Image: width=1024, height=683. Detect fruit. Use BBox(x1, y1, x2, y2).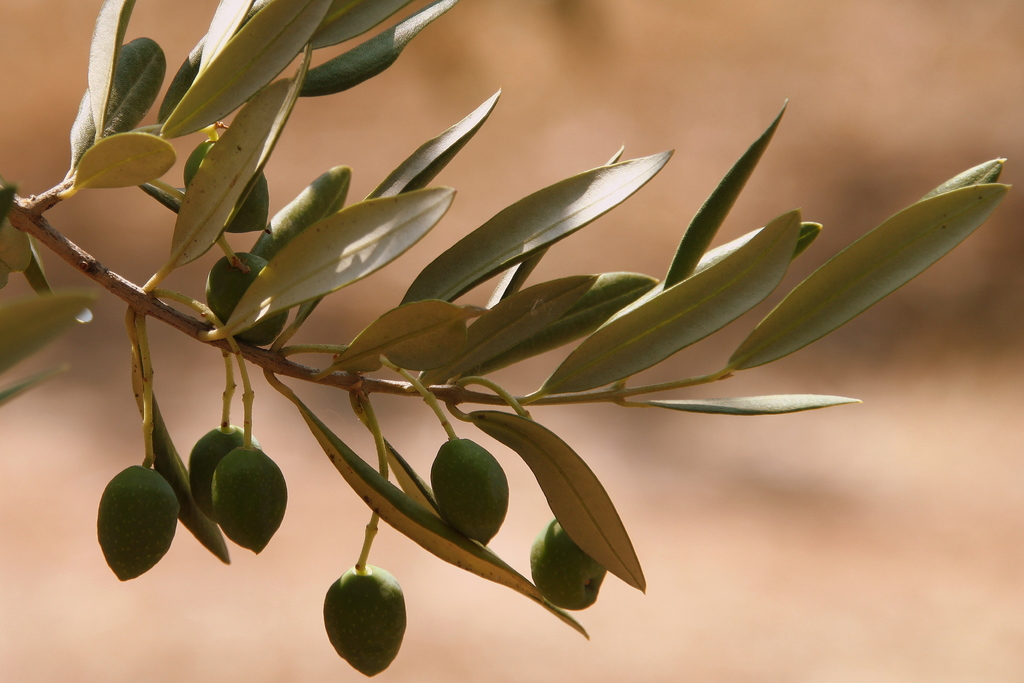
BBox(205, 248, 289, 348).
